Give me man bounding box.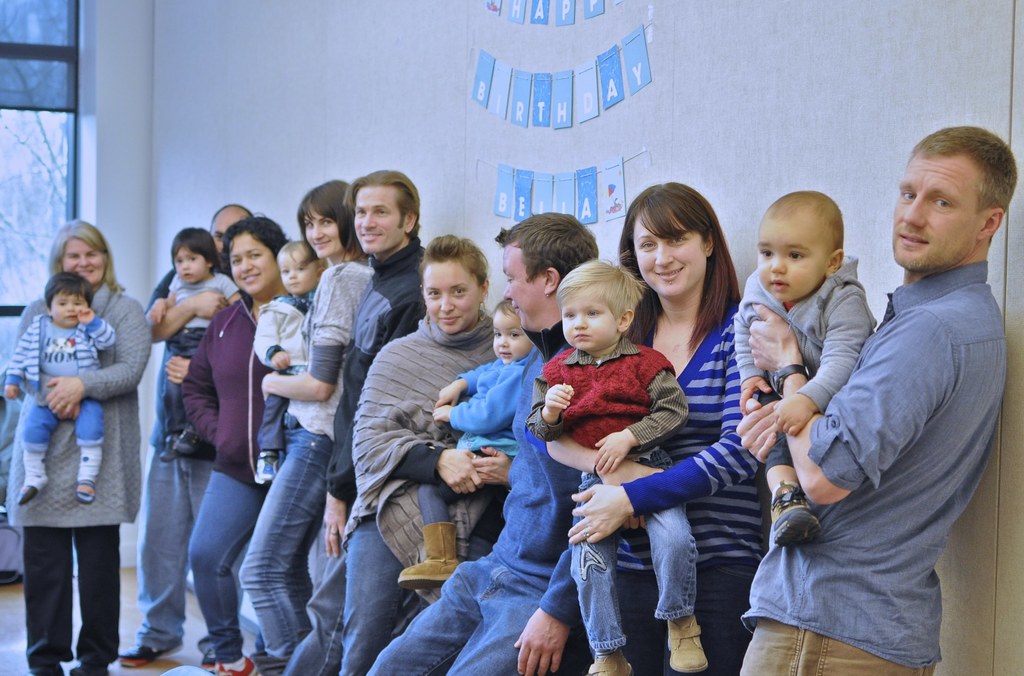
<box>116,200,268,672</box>.
